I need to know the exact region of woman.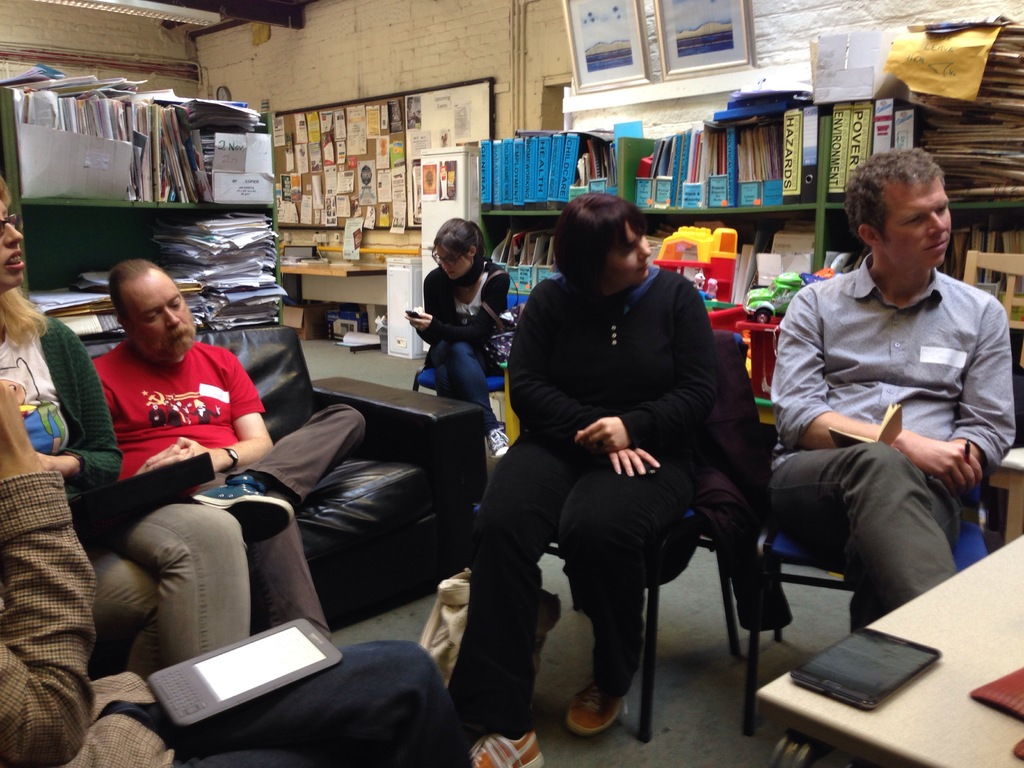
Region: region(407, 219, 505, 461).
